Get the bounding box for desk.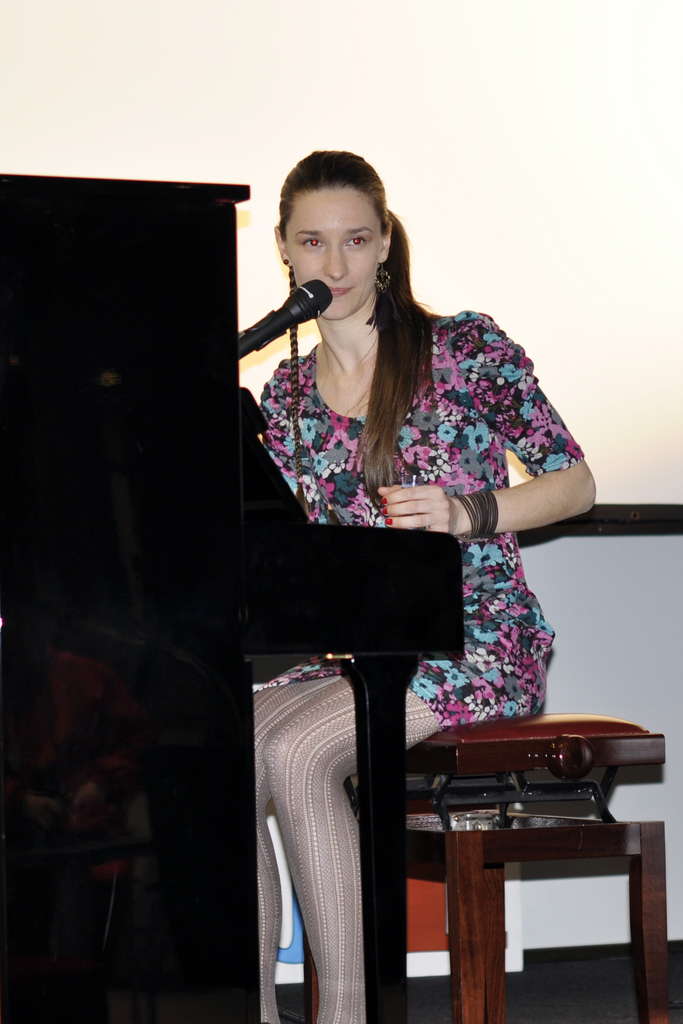
rect(431, 781, 673, 1009).
